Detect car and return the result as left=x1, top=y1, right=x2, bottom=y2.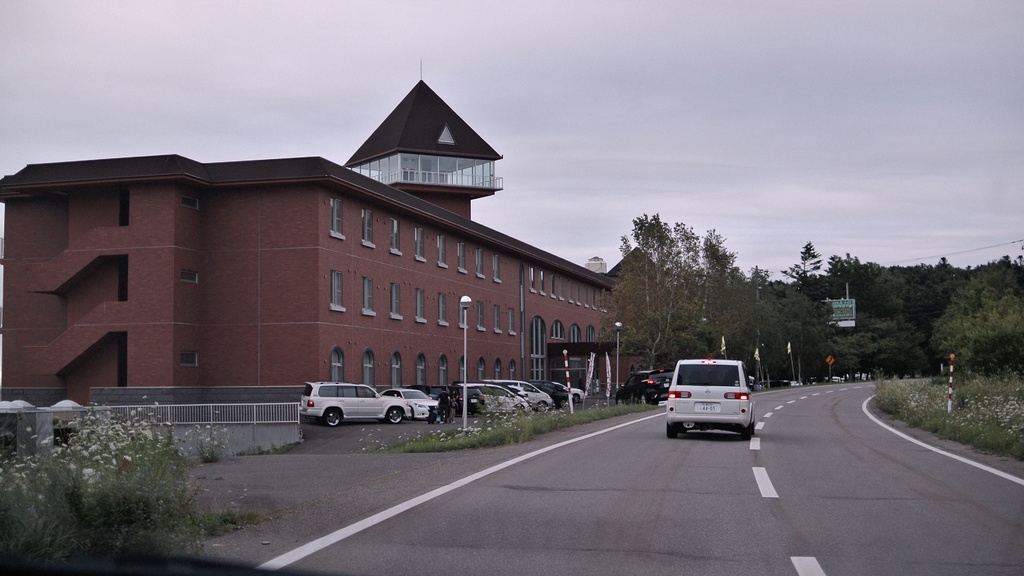
left=668, top=360, right=746, bottom=439.
